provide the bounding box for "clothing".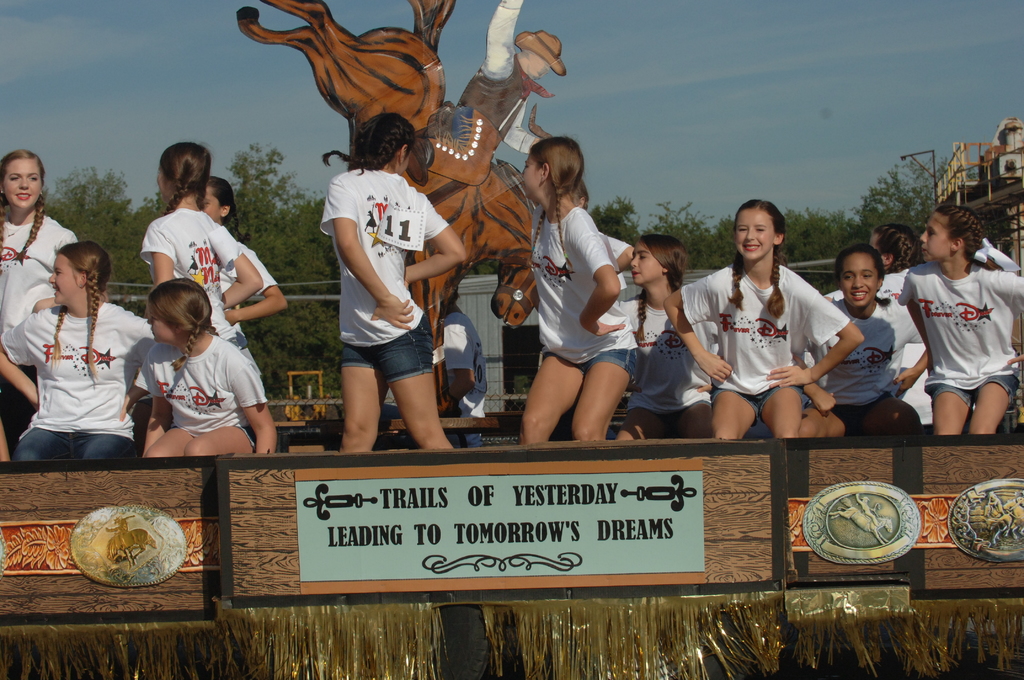
bbox=(878, 266, 906, 305).
